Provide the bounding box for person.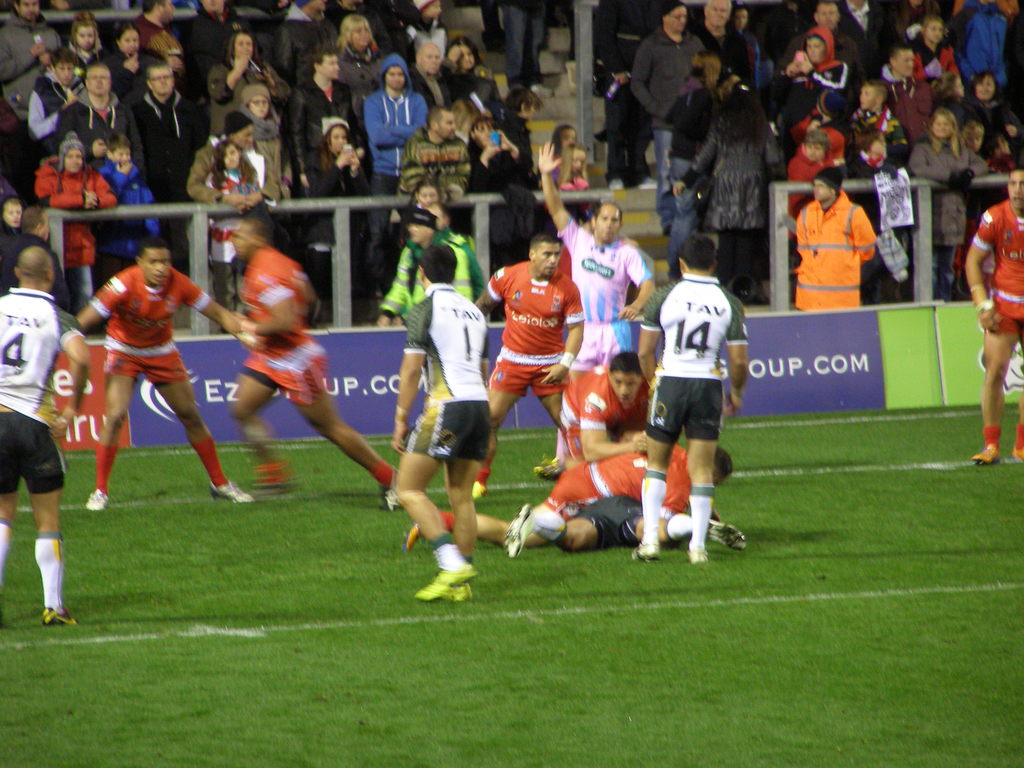
388, 110, 469, 279.
